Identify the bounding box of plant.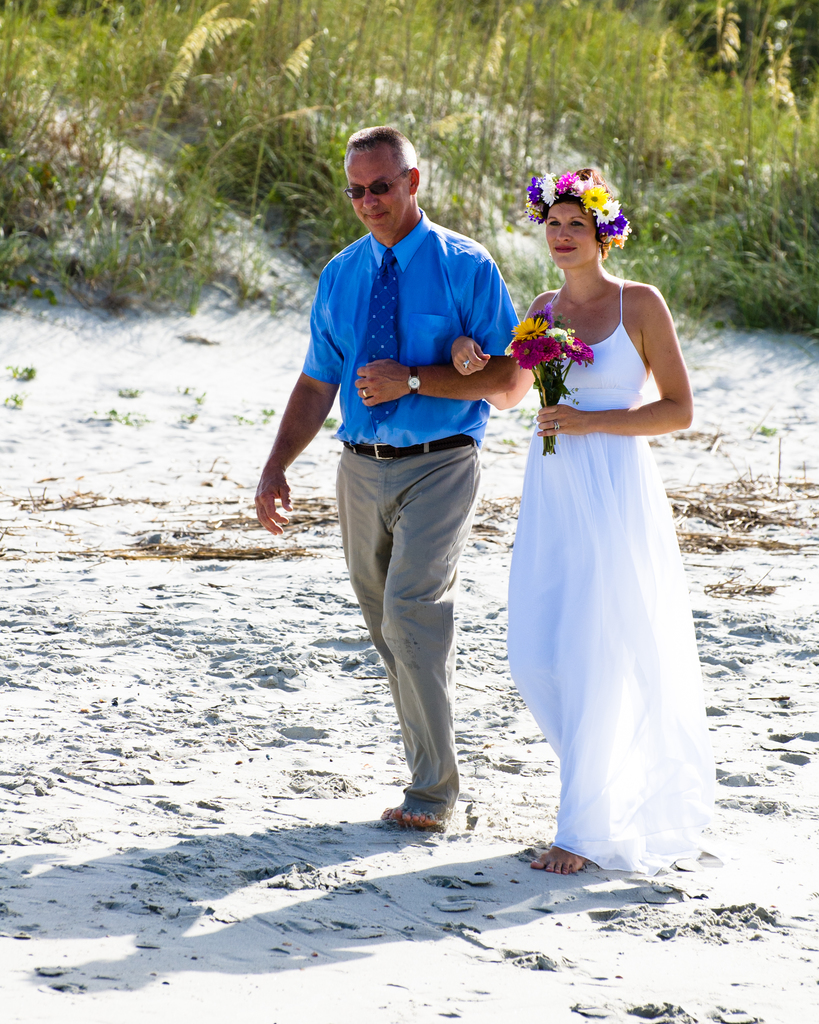
0/4/818/302.
